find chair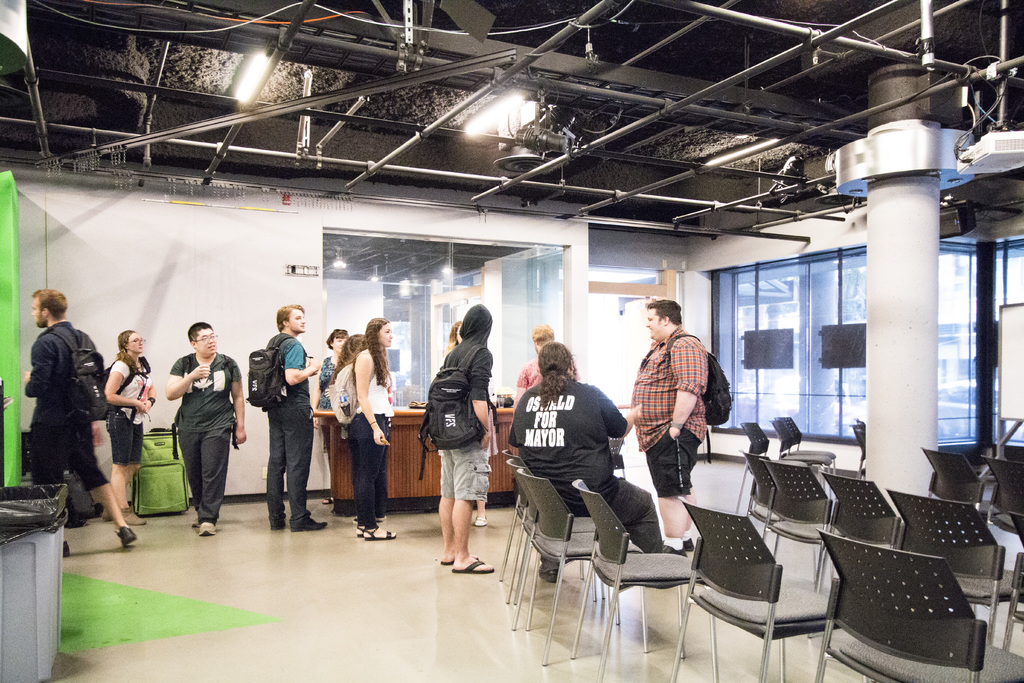
x1=824, y1=470, x2=898, y2=540
